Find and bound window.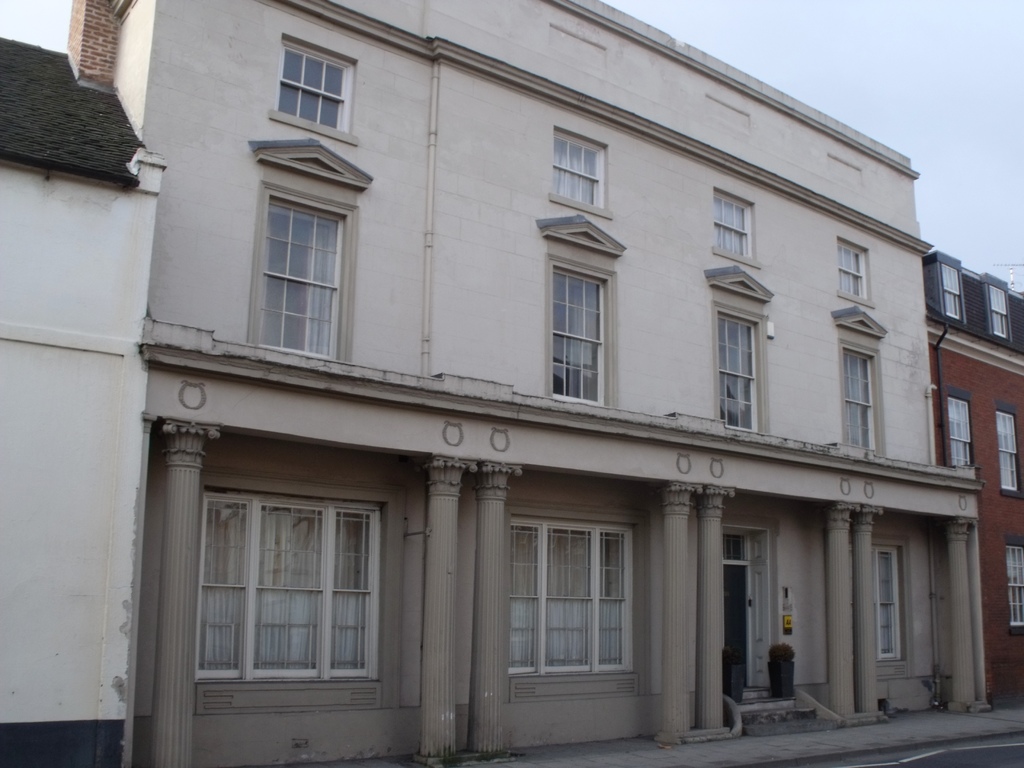
Bound: crop(717, 305, 774, 436).
